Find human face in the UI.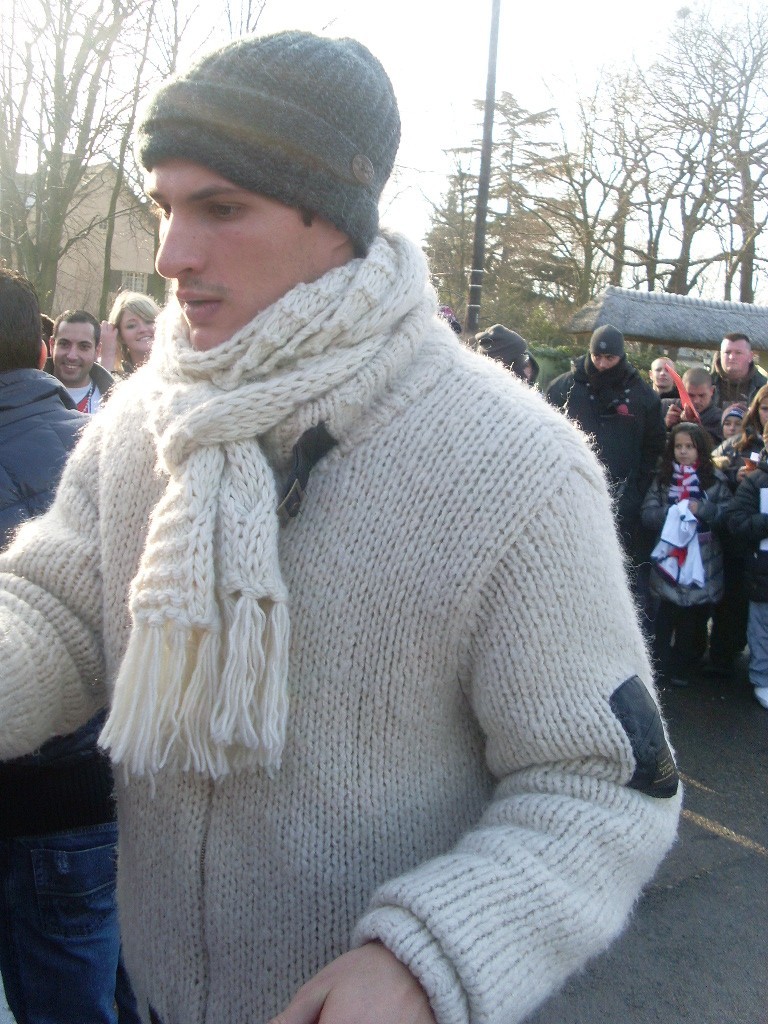
UI element at box=[52, 327, 94, 384].
